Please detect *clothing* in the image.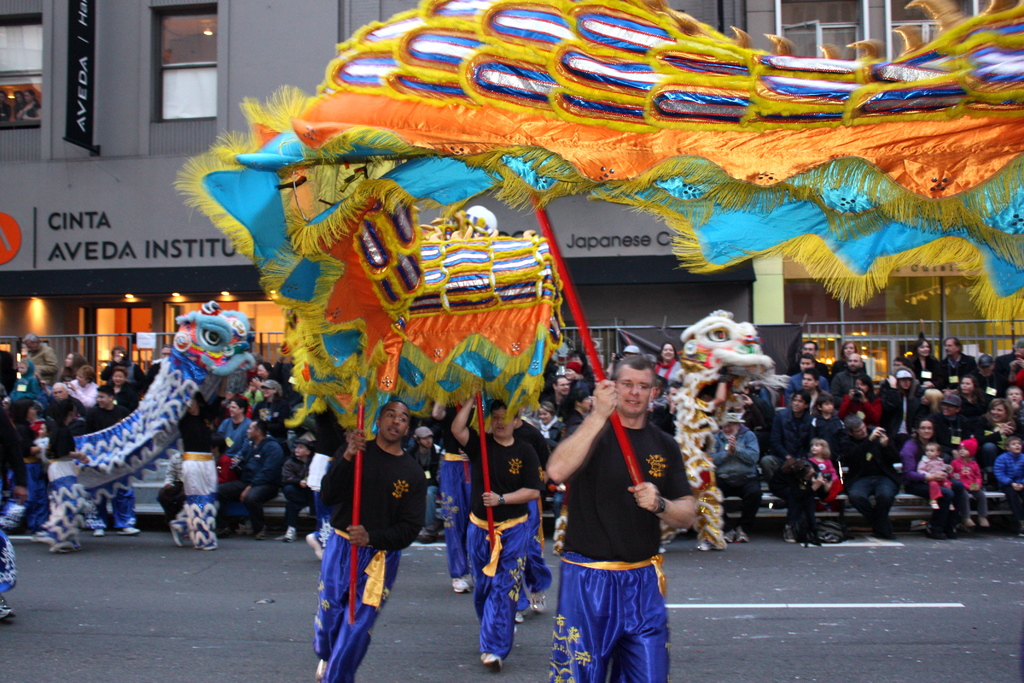
<bbox>218, 413, 253, 456</bbox>.
